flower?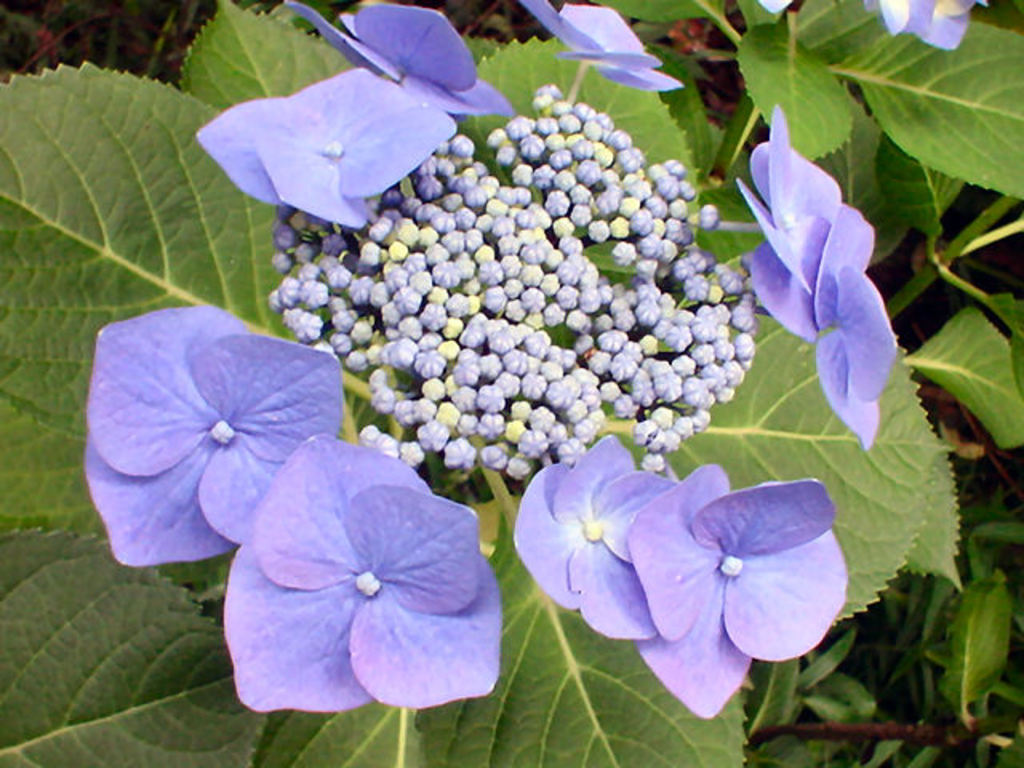
select_region(221, 430, 496, 706)
